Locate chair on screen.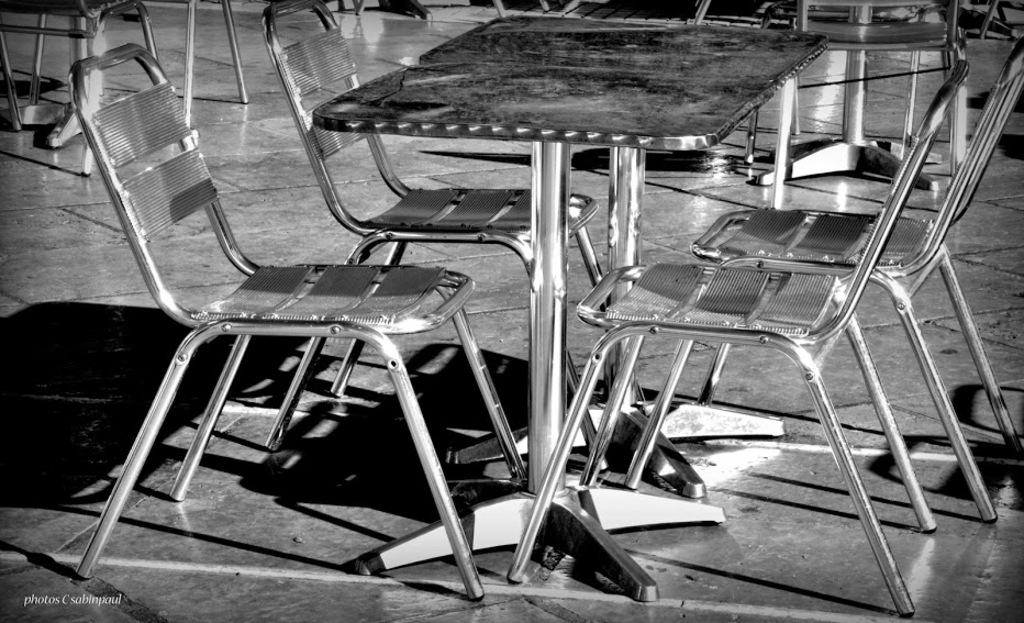
On screen at Rect(60, 36, 535, 599).
